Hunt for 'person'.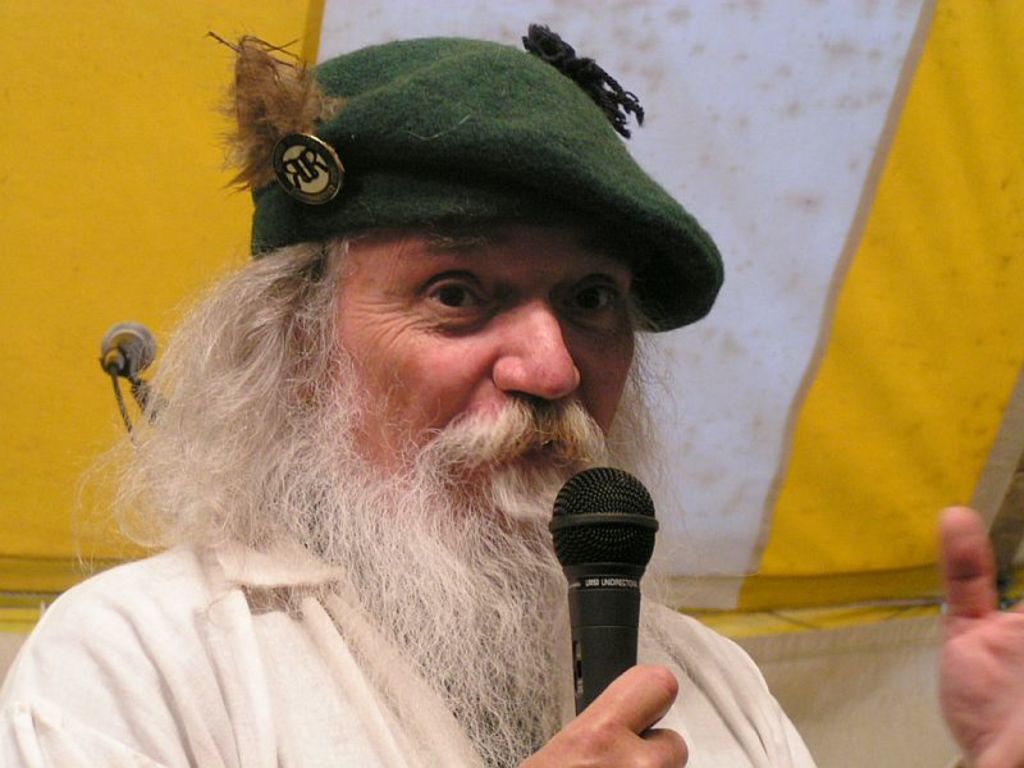
Hunted down at (left=3, top=23, right=1023, bottom=765).
